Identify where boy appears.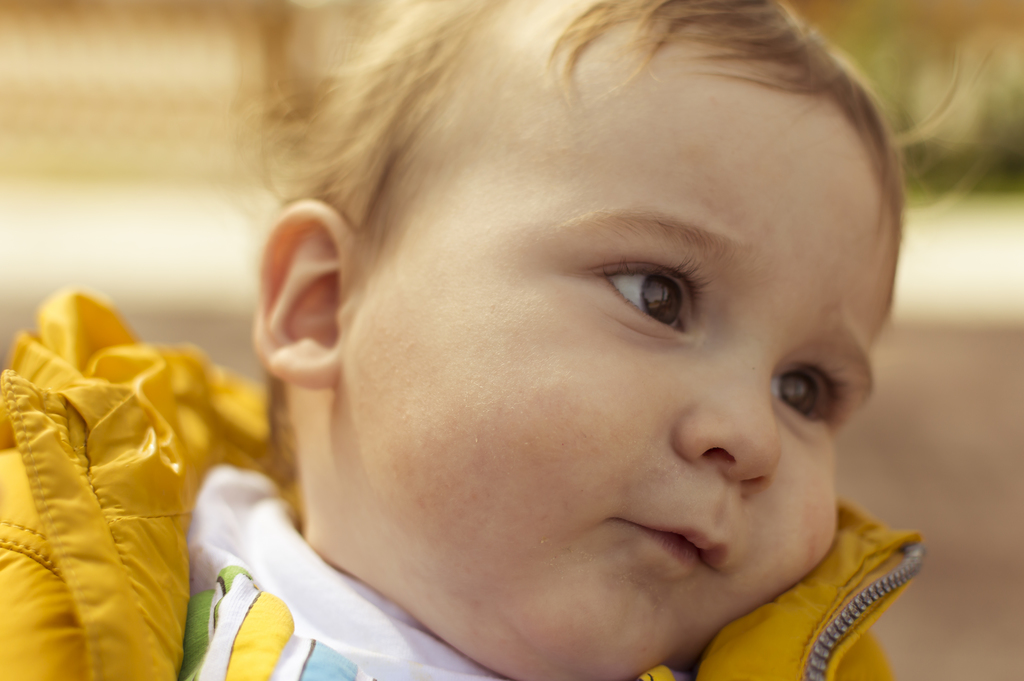
Appears at BBox(131, 5, 970, 680).
